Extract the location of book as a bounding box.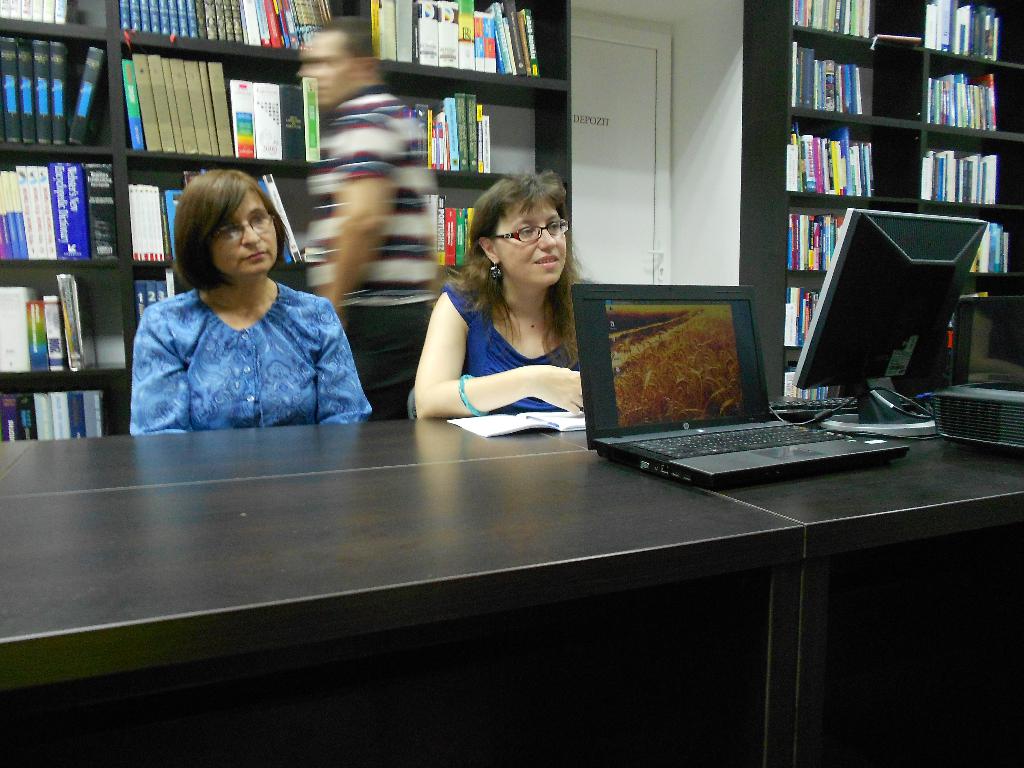
bbox=[228, 77, 256, 156].
